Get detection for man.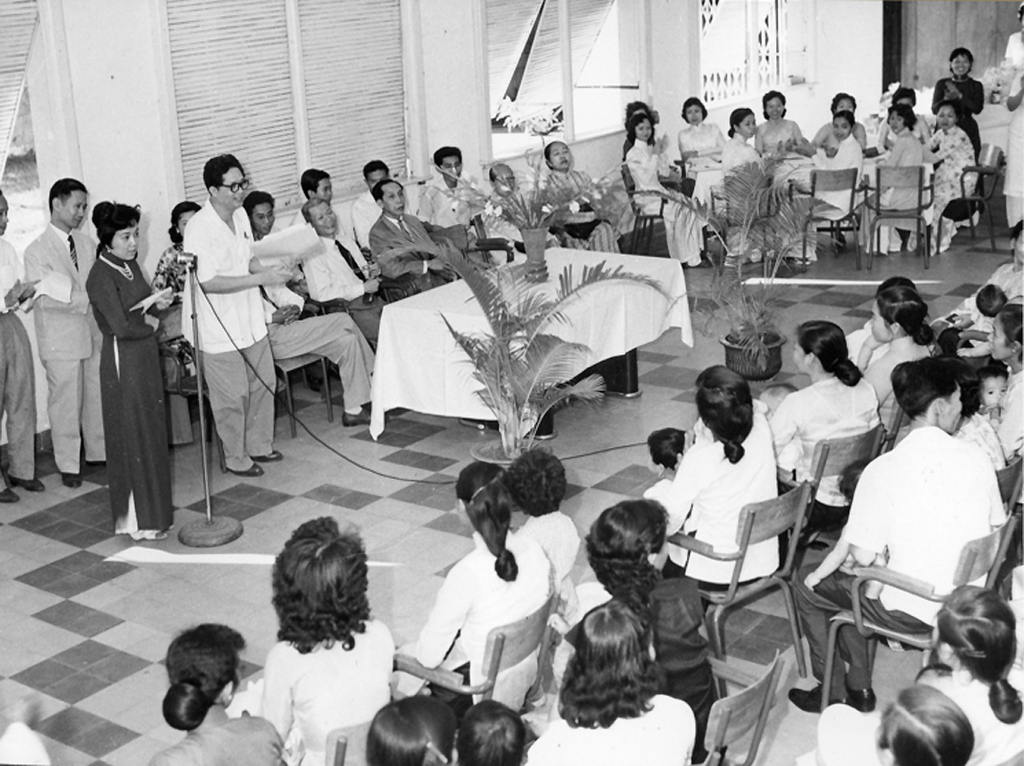
Detection: bbox=[241, 191, 389, 429].
